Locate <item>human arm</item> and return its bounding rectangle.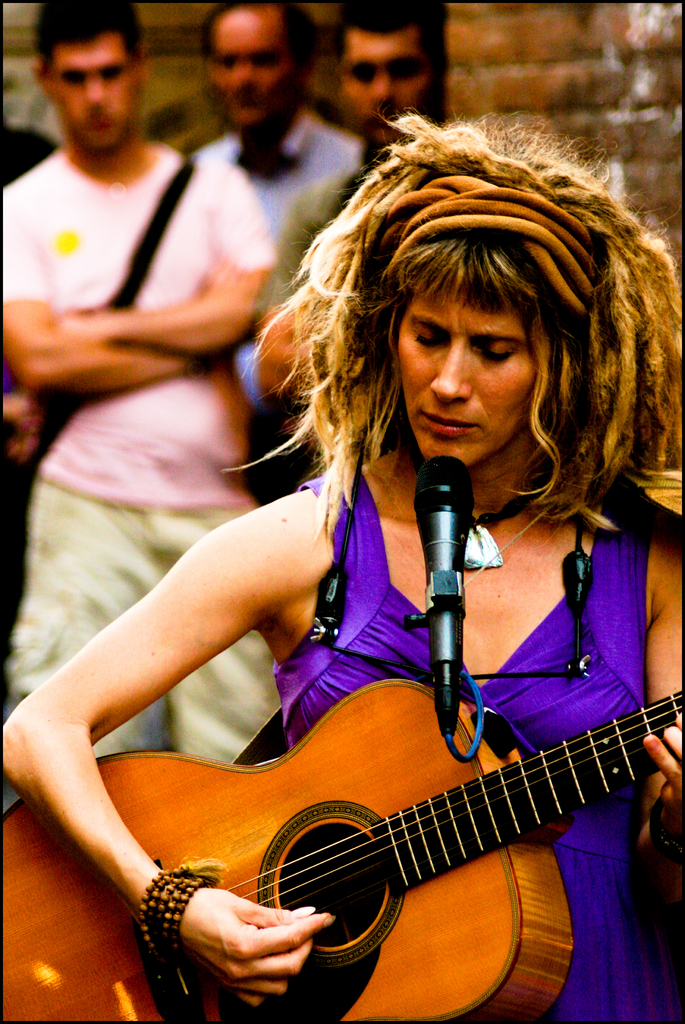
select_region(12, 540, 238, 968).
